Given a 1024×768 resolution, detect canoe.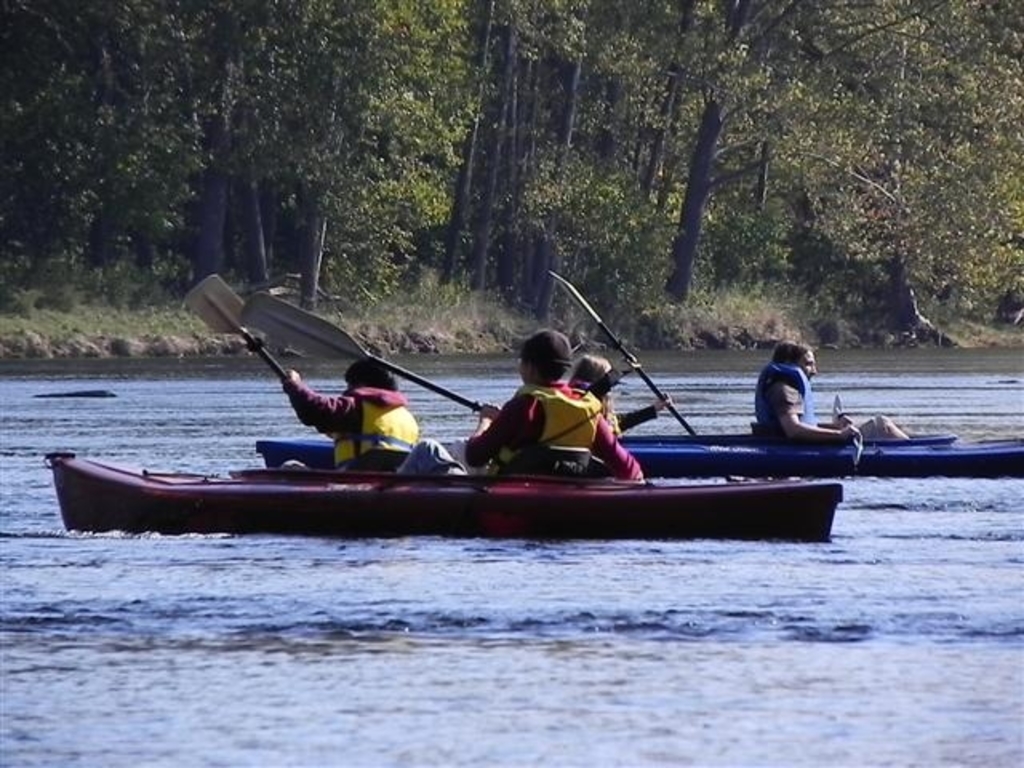
pyautogui.locateOnScreen(40, 450, 842, 526).
